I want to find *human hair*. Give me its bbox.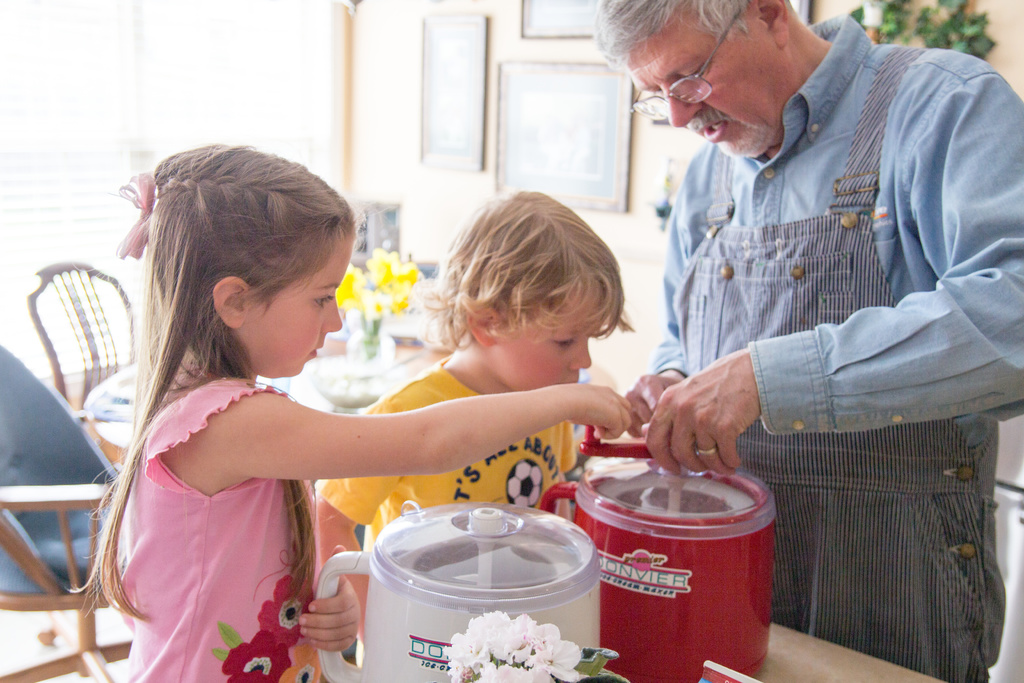
region(61, 136, 364, 609).
